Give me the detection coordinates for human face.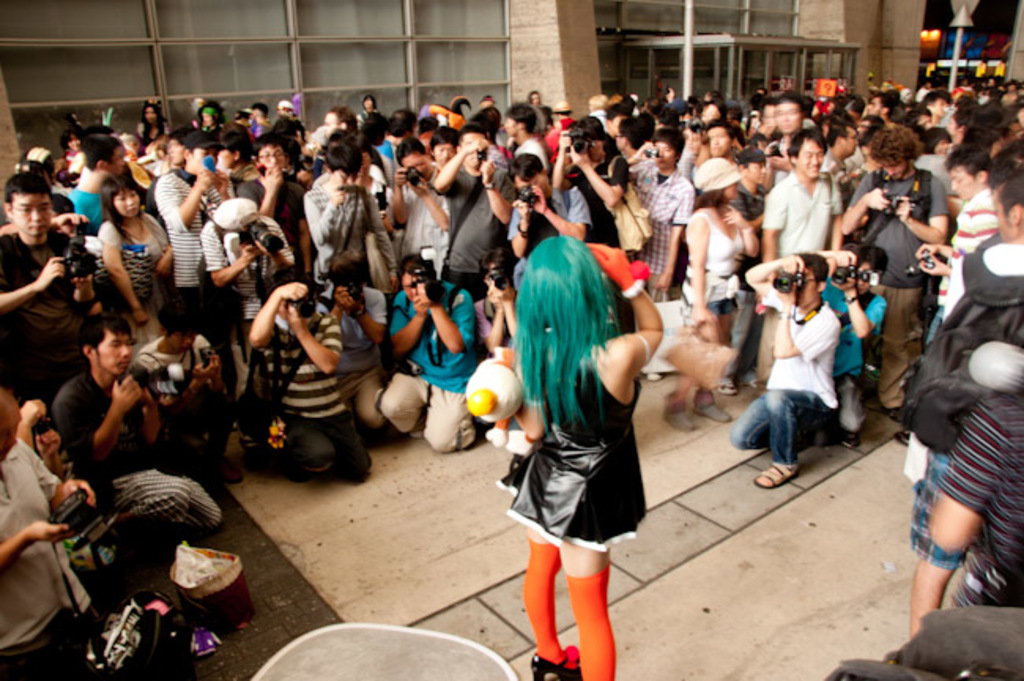
751 161 766 183.
